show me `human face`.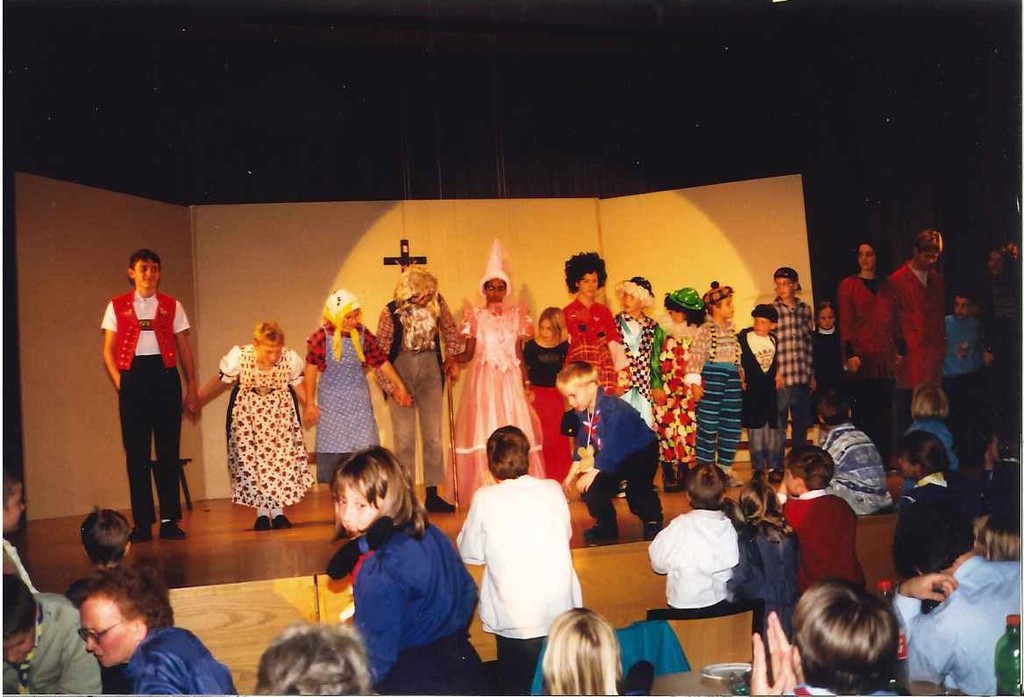
`human face` is here: Rect(563, 388, 587, 413).
